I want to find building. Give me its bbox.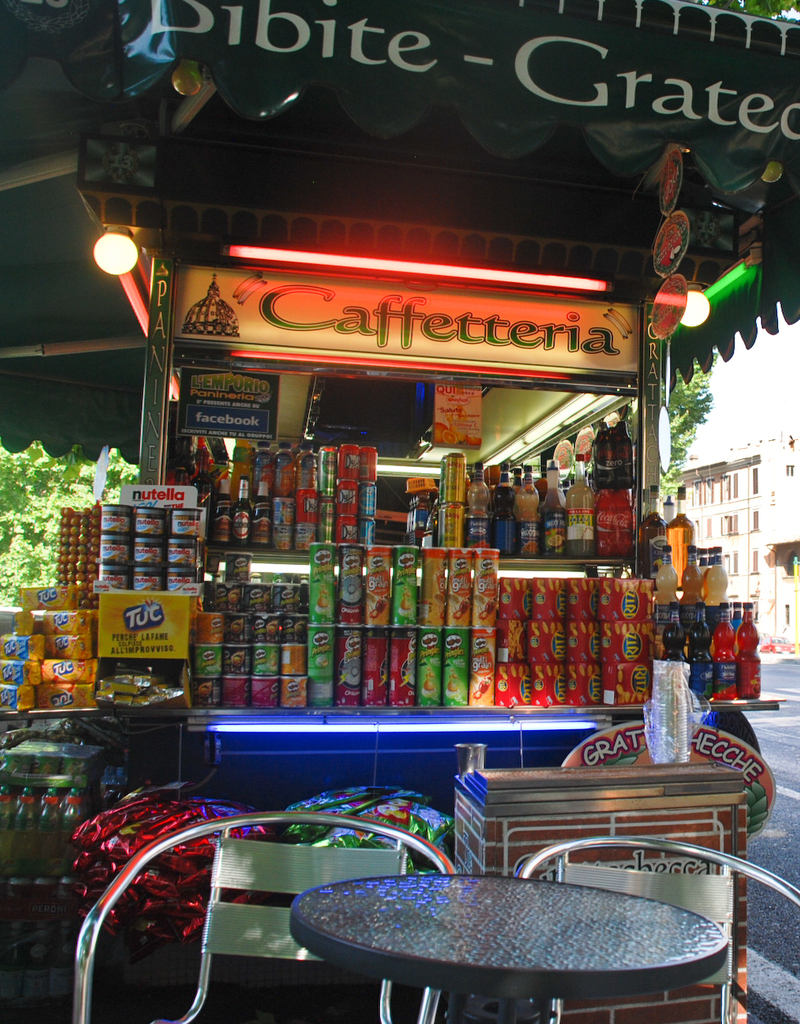
[671, 422, 799, 657].
